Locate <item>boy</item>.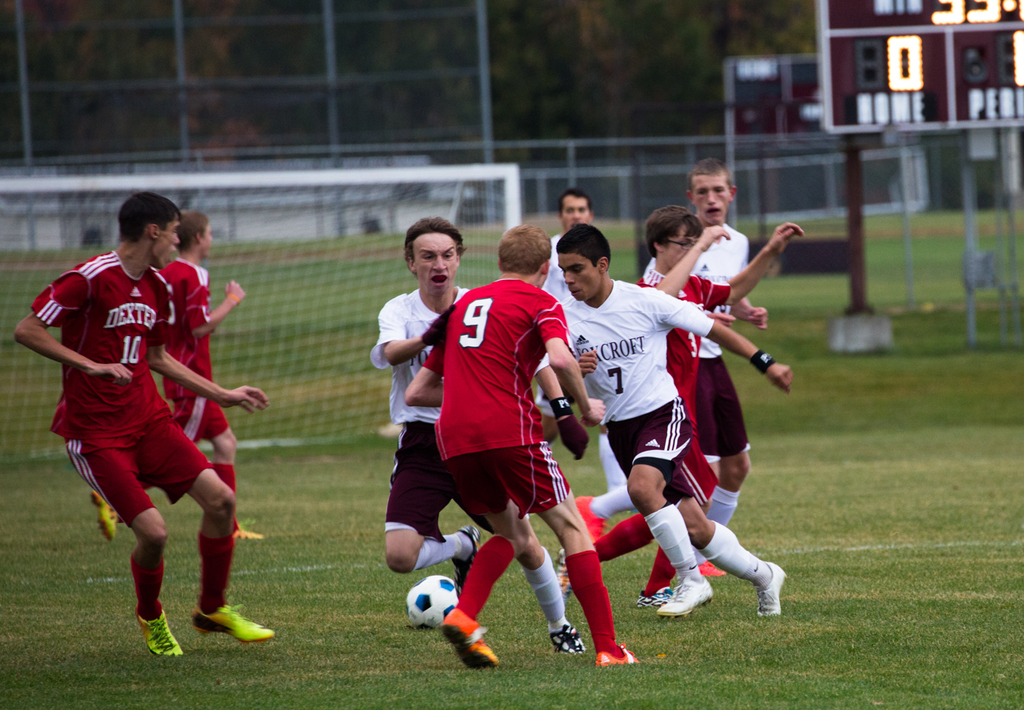
Bounding box: [left=528, top=227, right=796, bottom=624].
